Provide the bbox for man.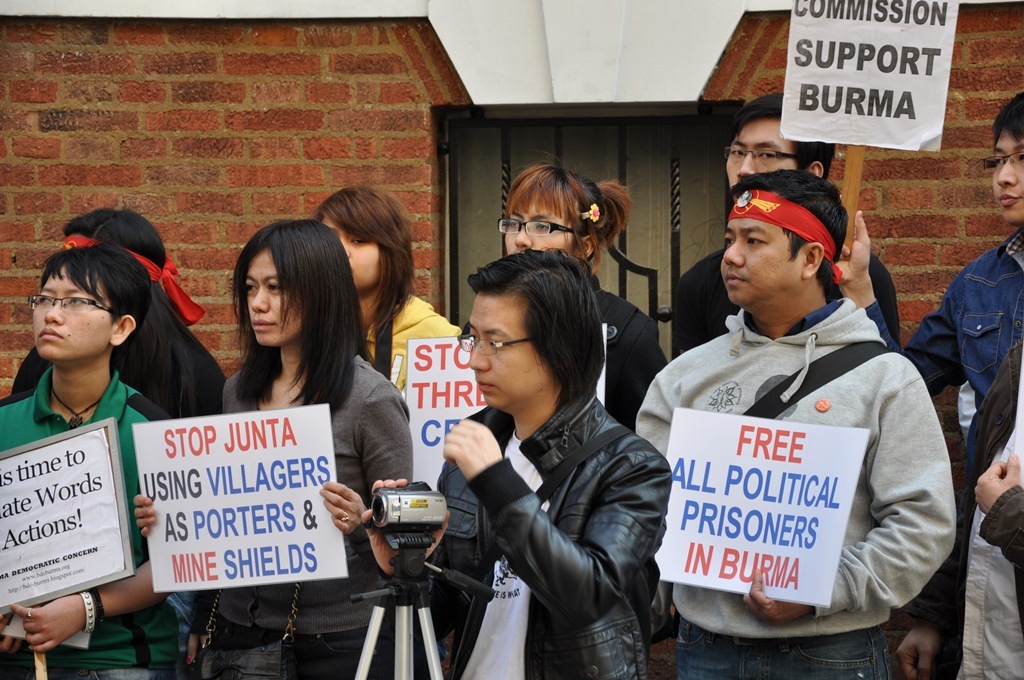
left=667, top=95, right=900, bottom=361.
